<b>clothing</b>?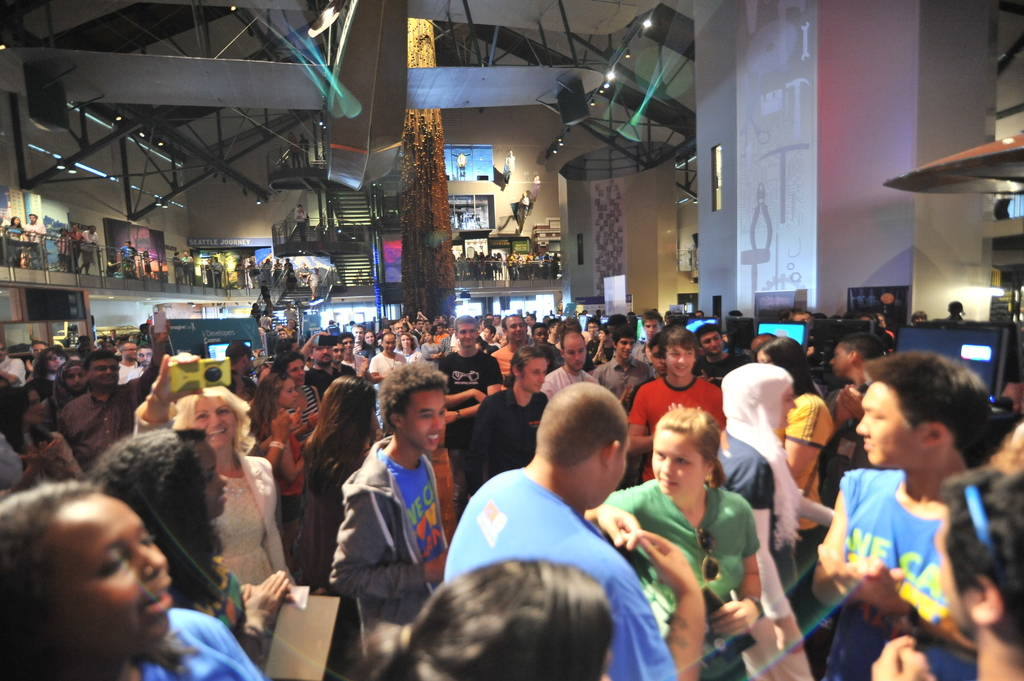
145/257/155/273
